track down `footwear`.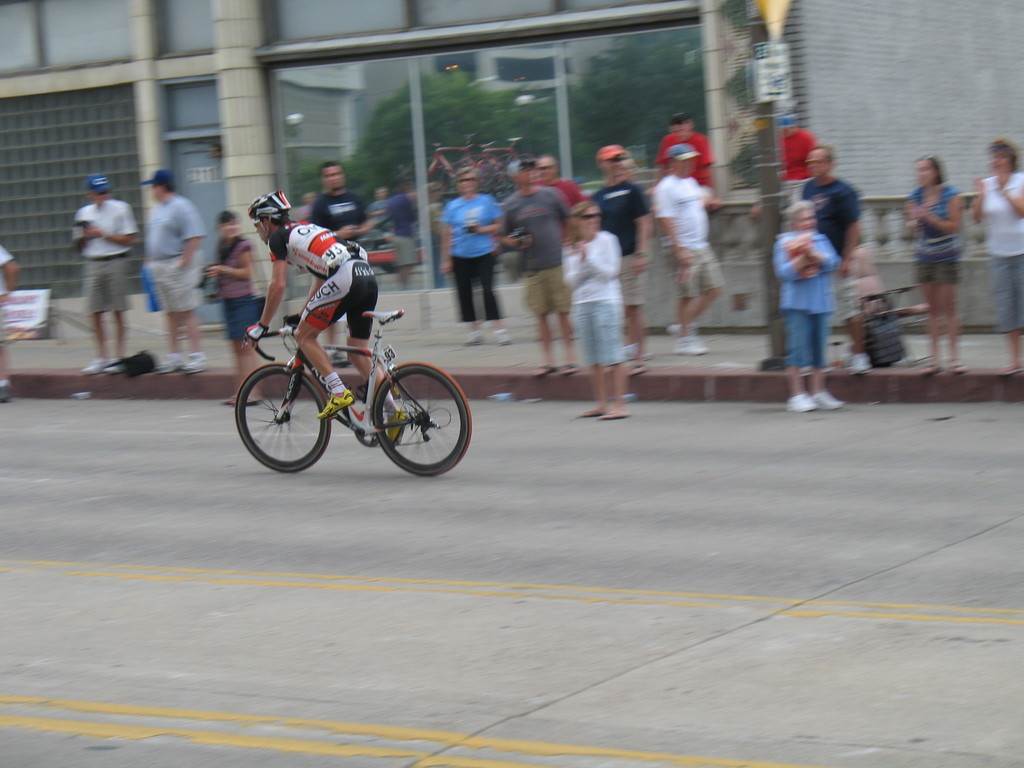
Tracked to (x1=813, y1=390, x2=844, y2=415).
